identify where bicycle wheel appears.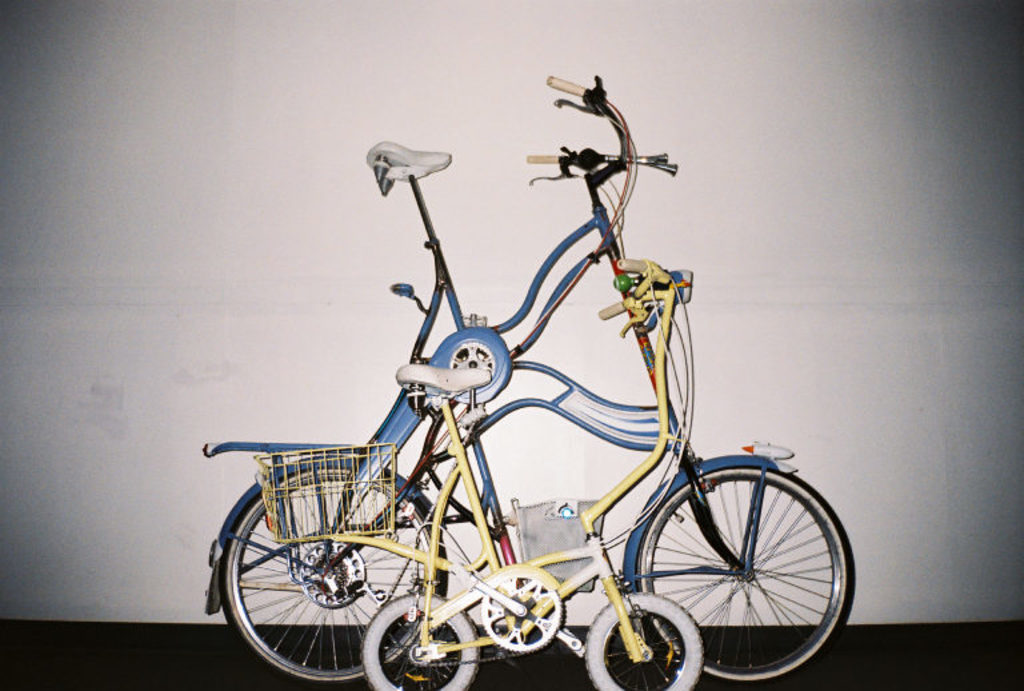
Appears at (x1=357, y1=592, x2=483, y2=690).
